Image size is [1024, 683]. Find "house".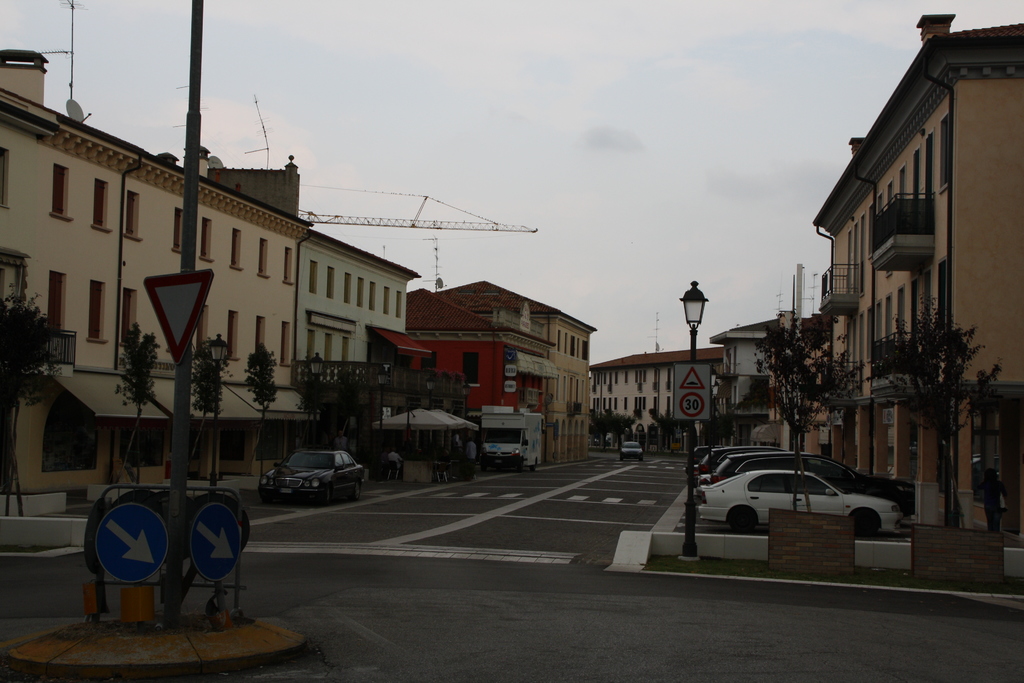
(x1=797, y1=0, x2=1023, y2=467).
